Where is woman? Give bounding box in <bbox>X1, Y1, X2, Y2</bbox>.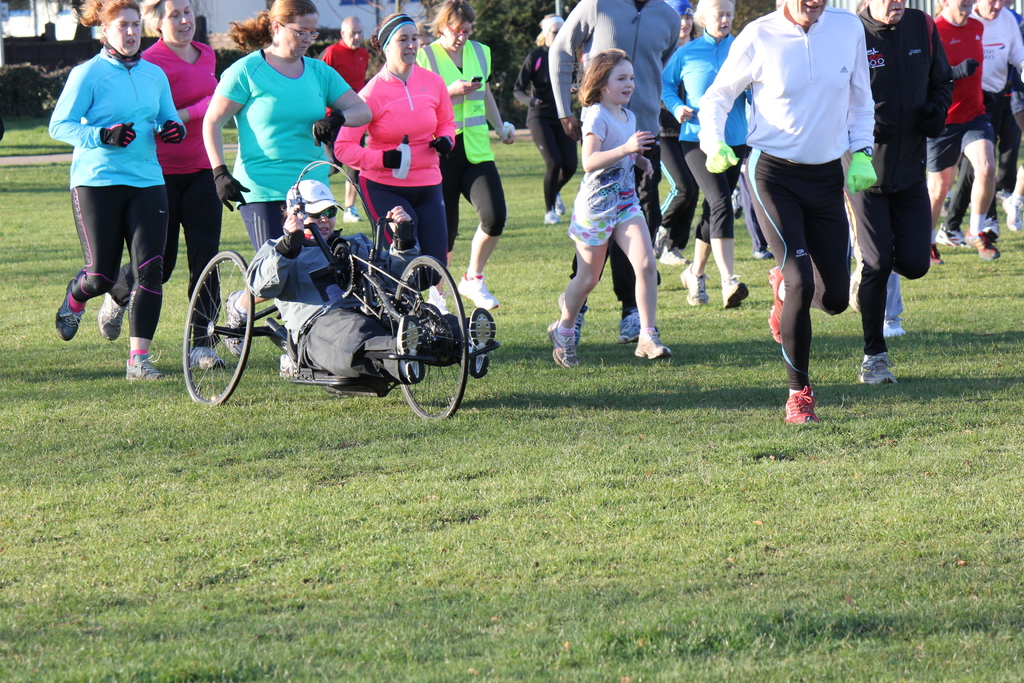
<bbox>334, 10, 458, 299</bbox>.
